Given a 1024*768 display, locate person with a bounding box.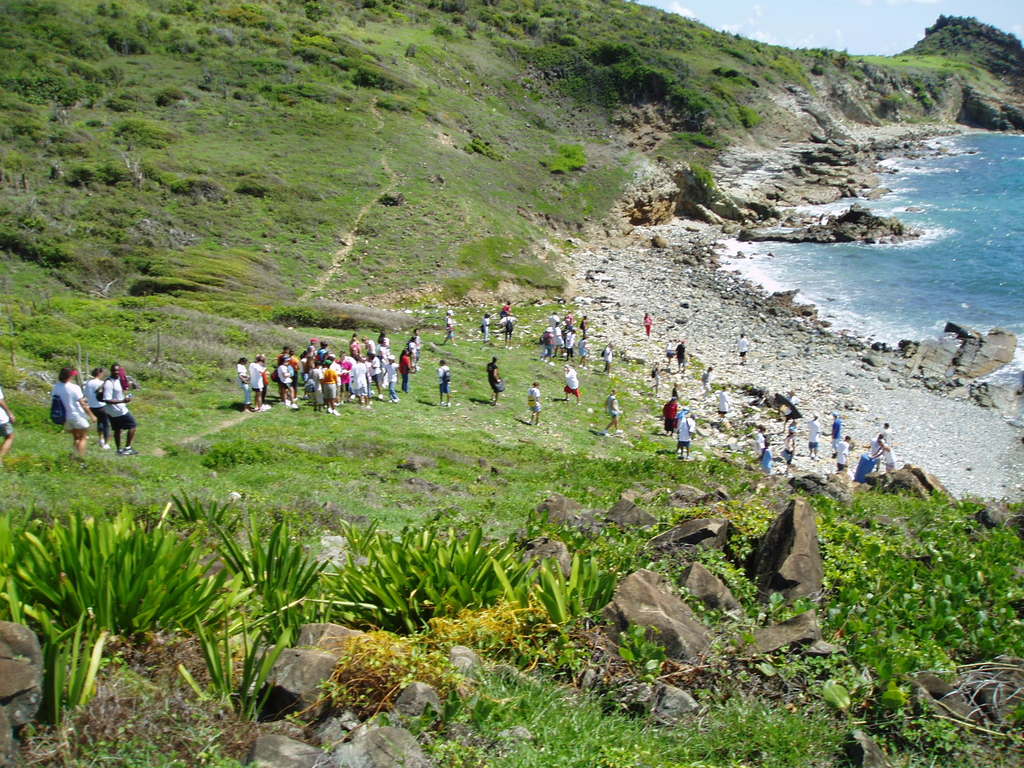
Located: BBox(437, 357, 451, 407).
